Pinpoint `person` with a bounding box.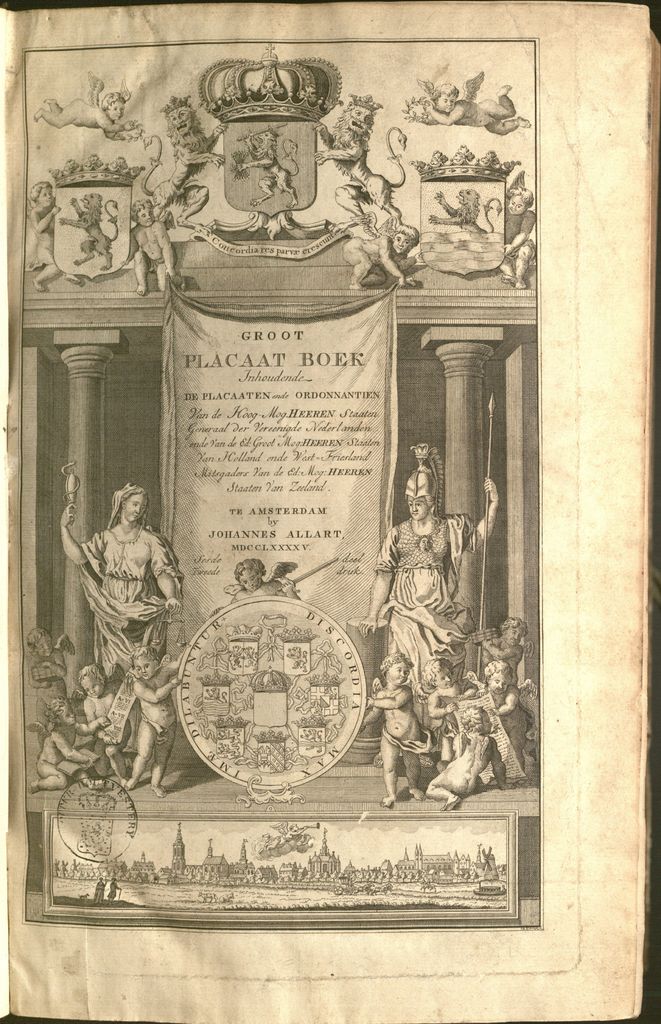
crop(53, 477, 184, 676).
